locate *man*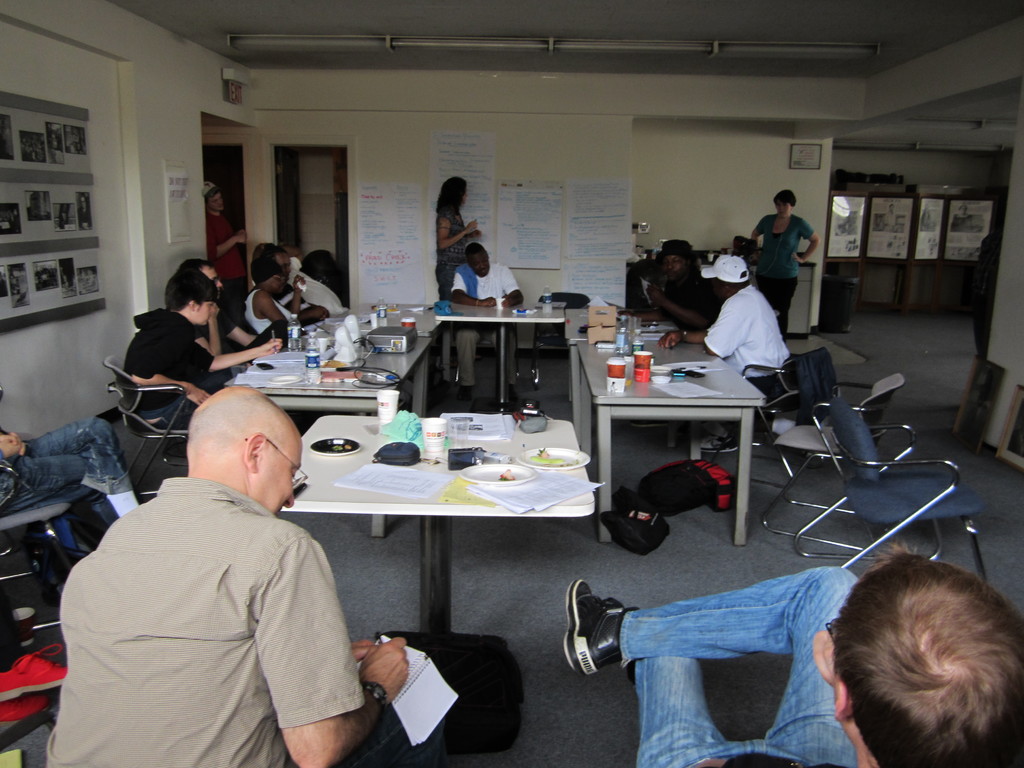
49:360:377:767
